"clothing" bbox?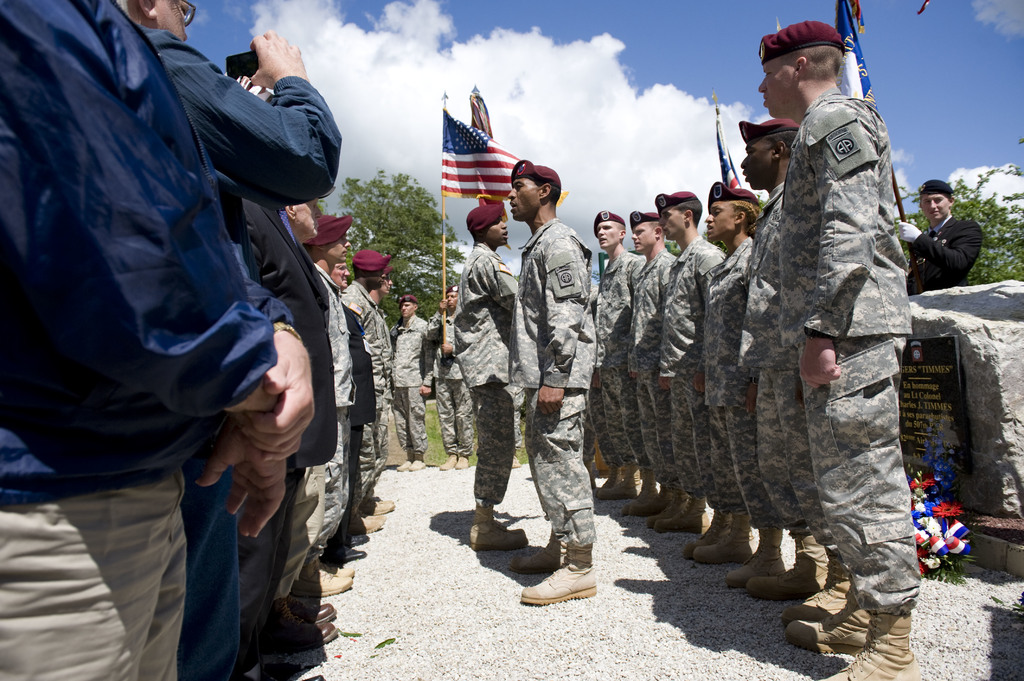
335:284:388:487
